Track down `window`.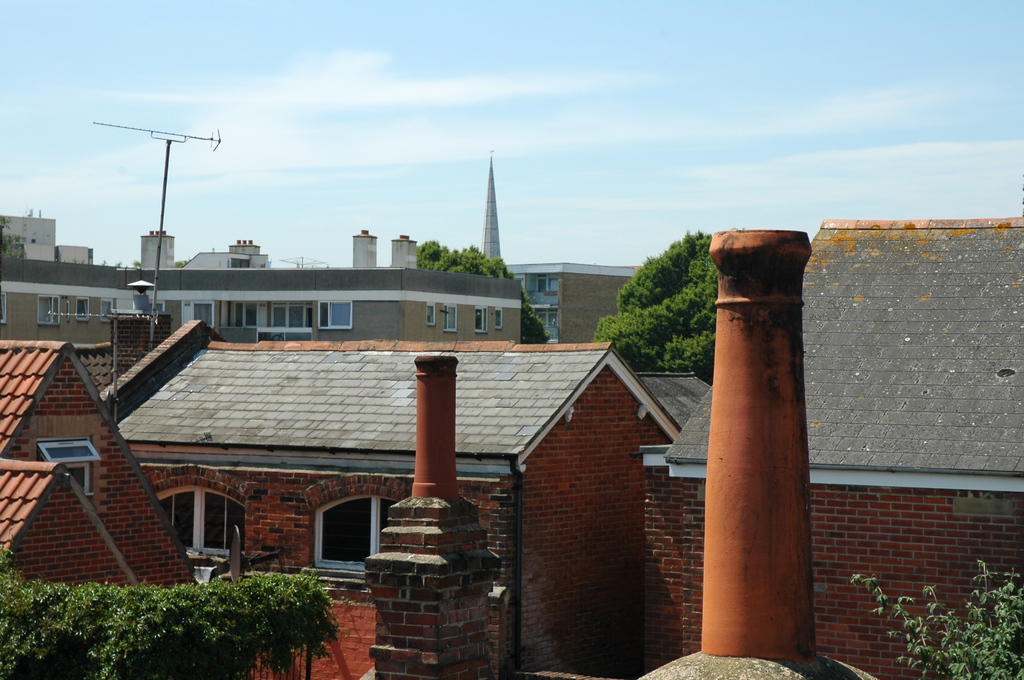
Tracked to [0, 293, 6, 321].
